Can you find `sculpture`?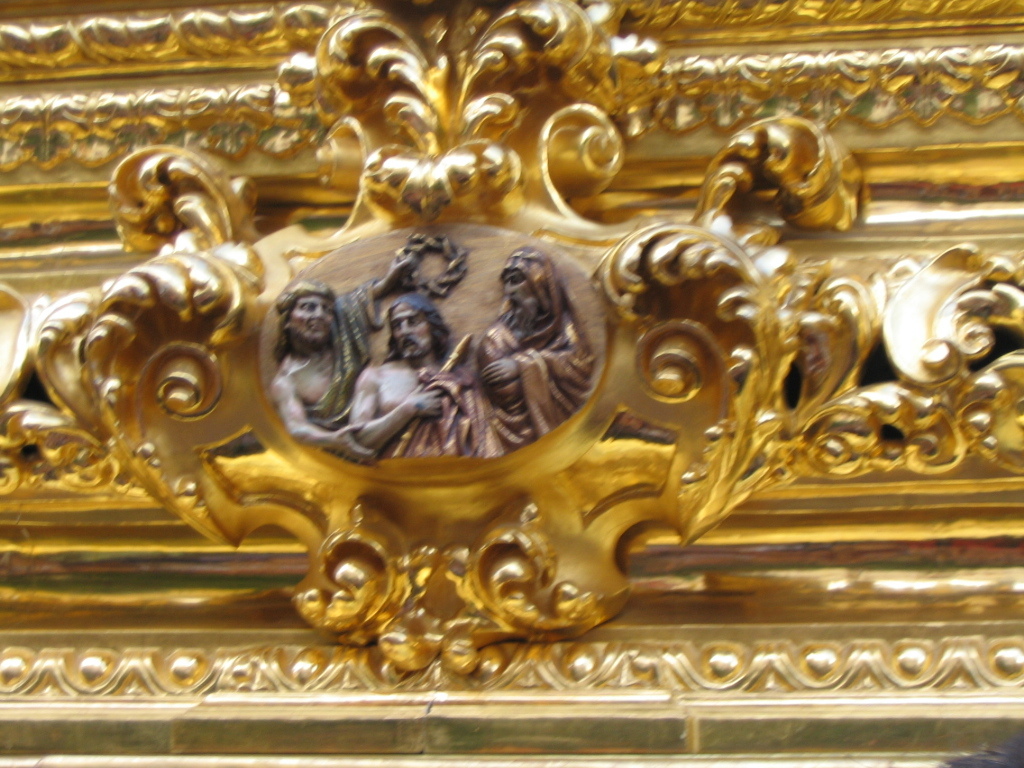
Yes, bounding box: select_region(0, 0, 1023, 684).
